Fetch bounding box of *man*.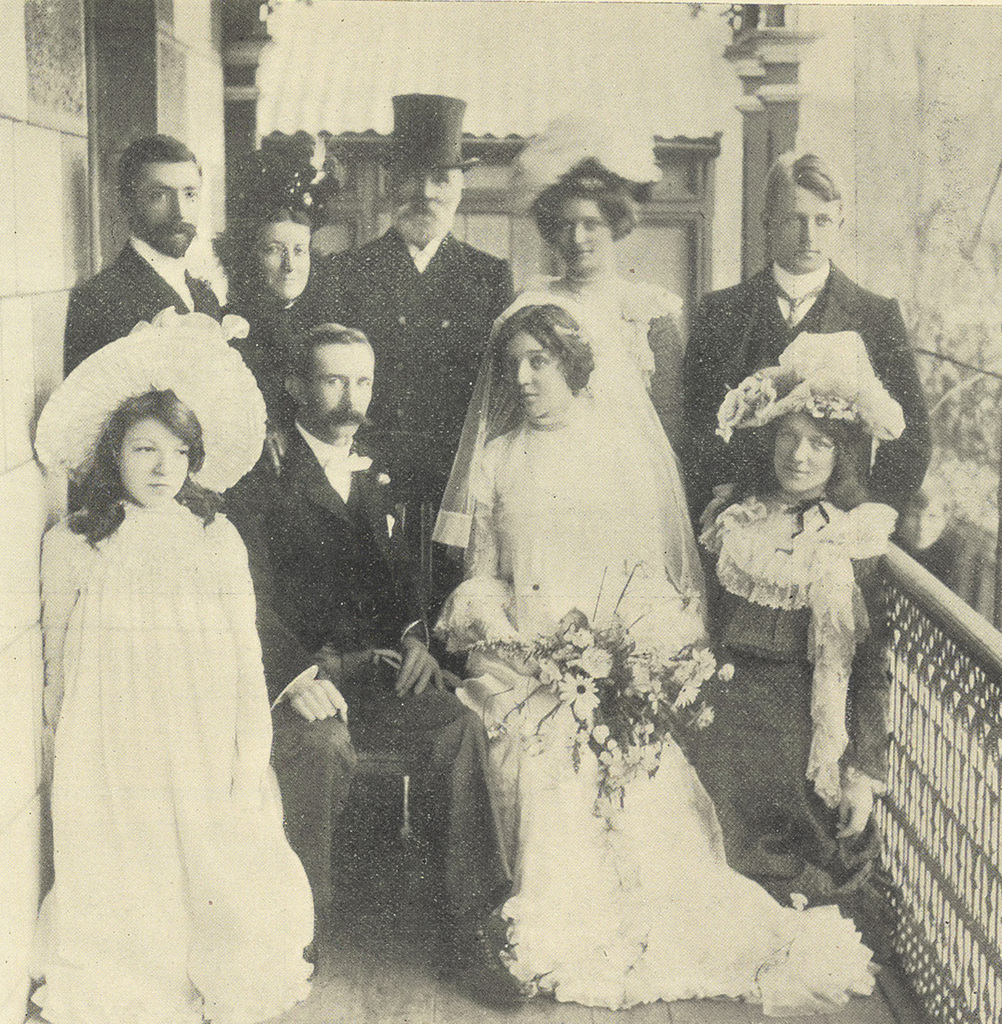
Bbox: region(58, 129, 253, 372).
